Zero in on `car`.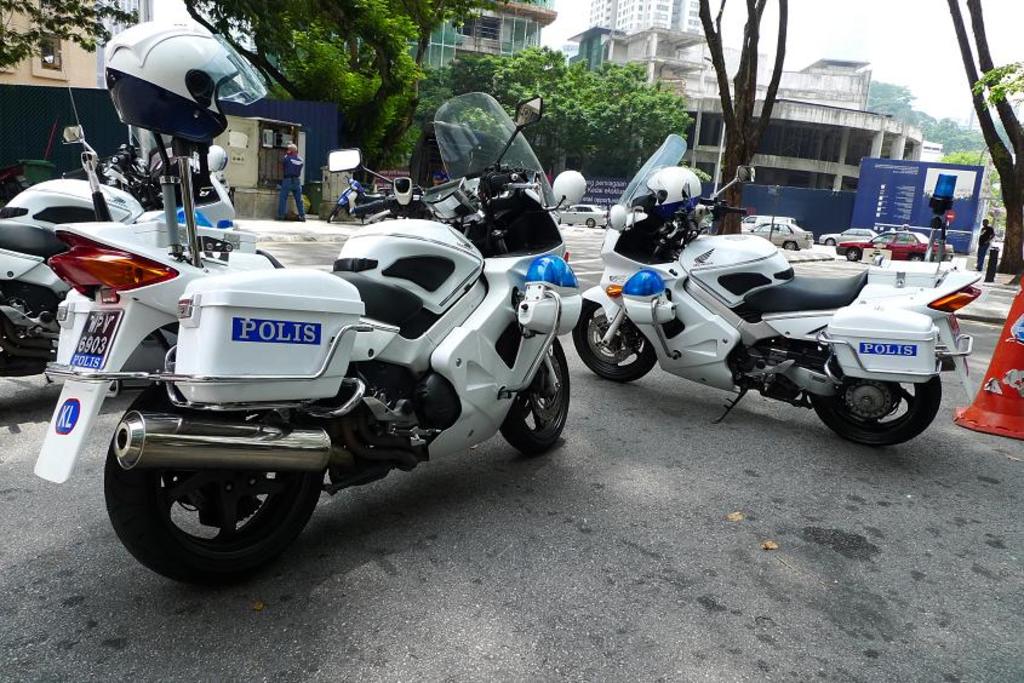
Zeroed in: [557, 206, 607, 231].
